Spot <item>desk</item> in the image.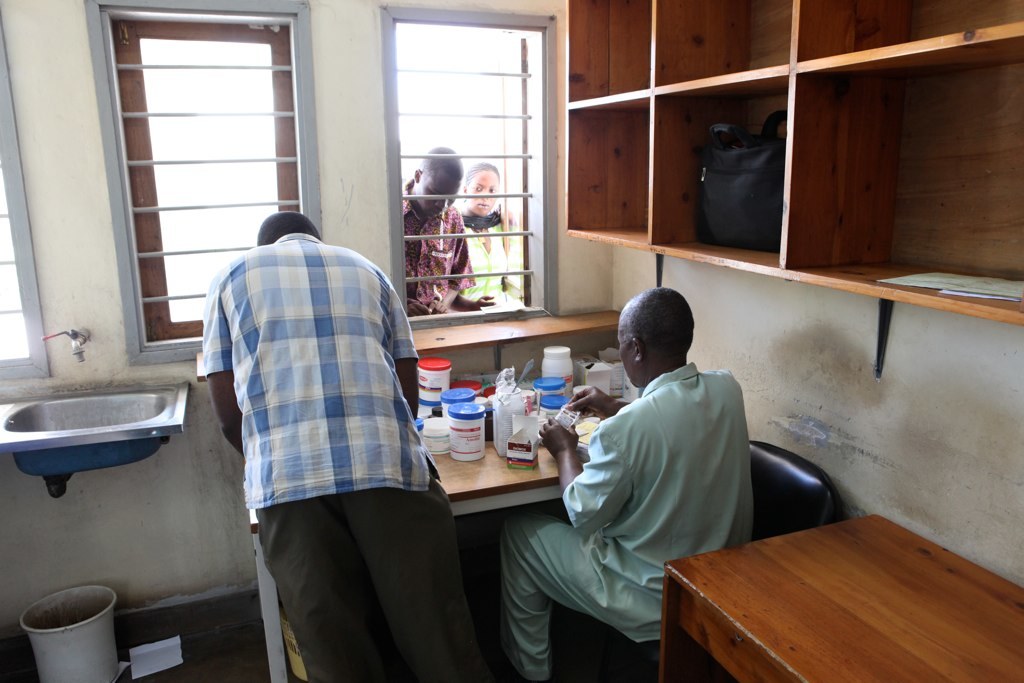
<item>desk</item> found at box=[627, 500, 991, 682].
